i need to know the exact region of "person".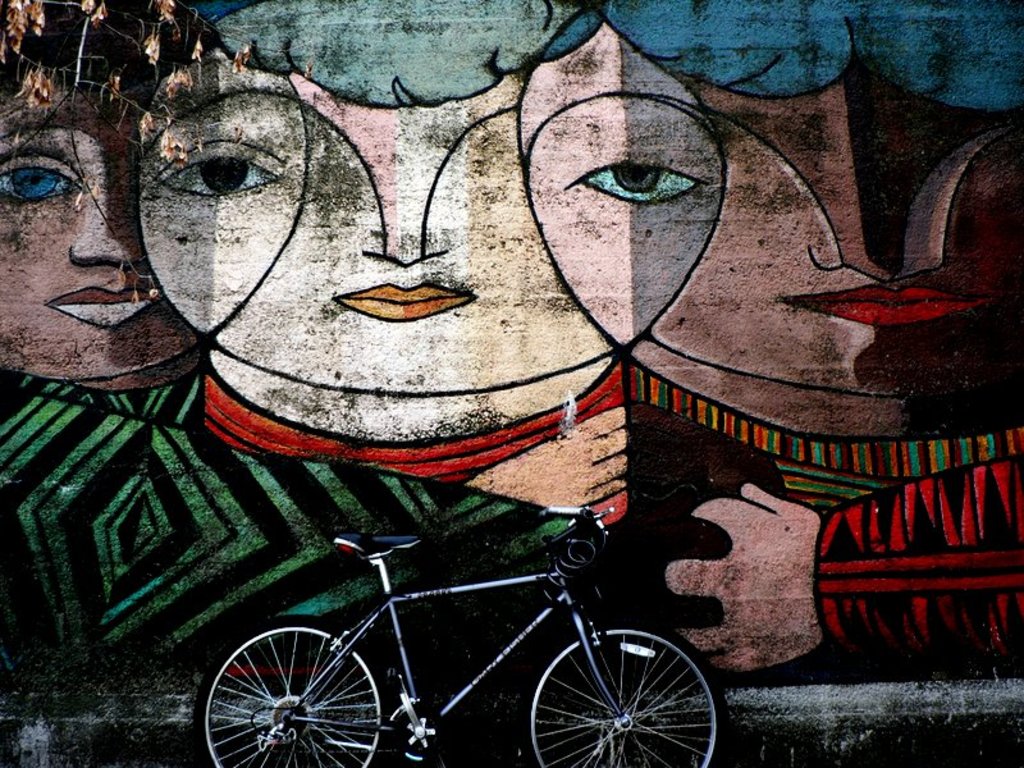
Region: <bbox>0, 0, 211, 425</bbox>.
